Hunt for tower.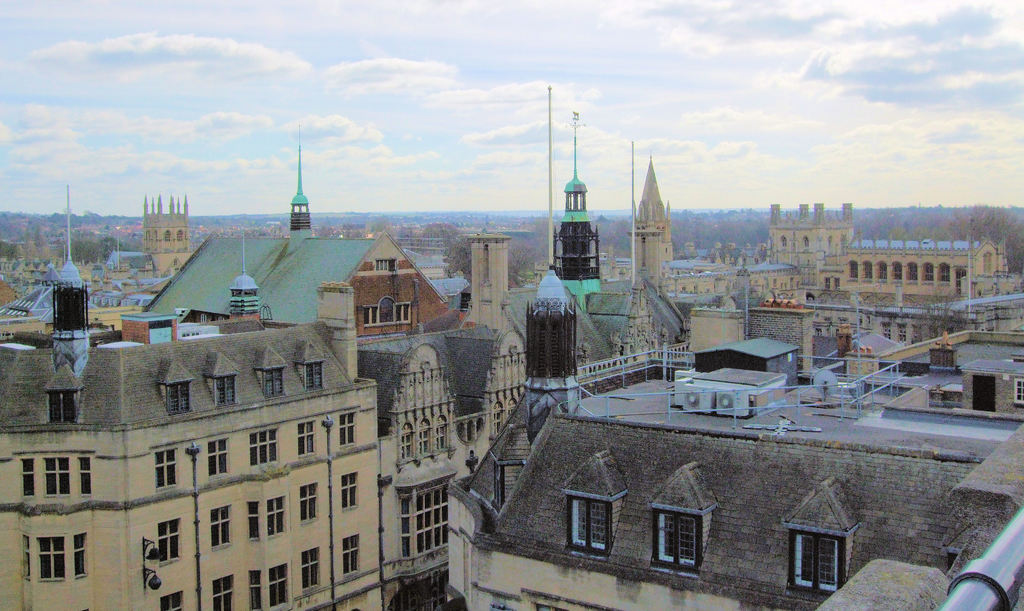
Hunted down at bbox(634, 168, 673, 280).
